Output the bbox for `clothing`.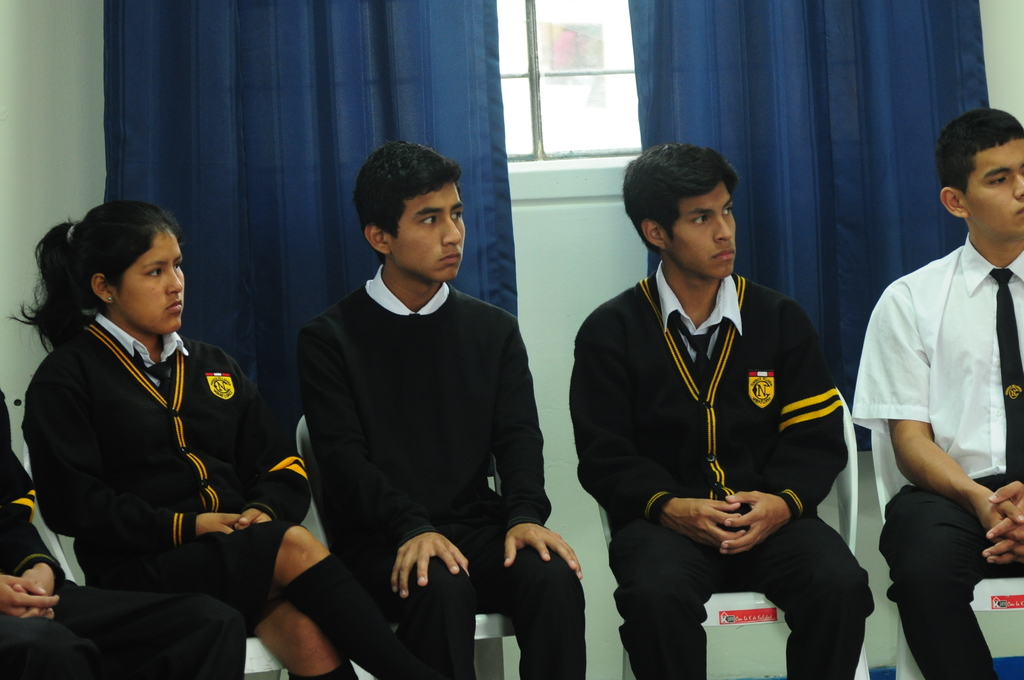
l=0, t=385, r=245, b=679.
